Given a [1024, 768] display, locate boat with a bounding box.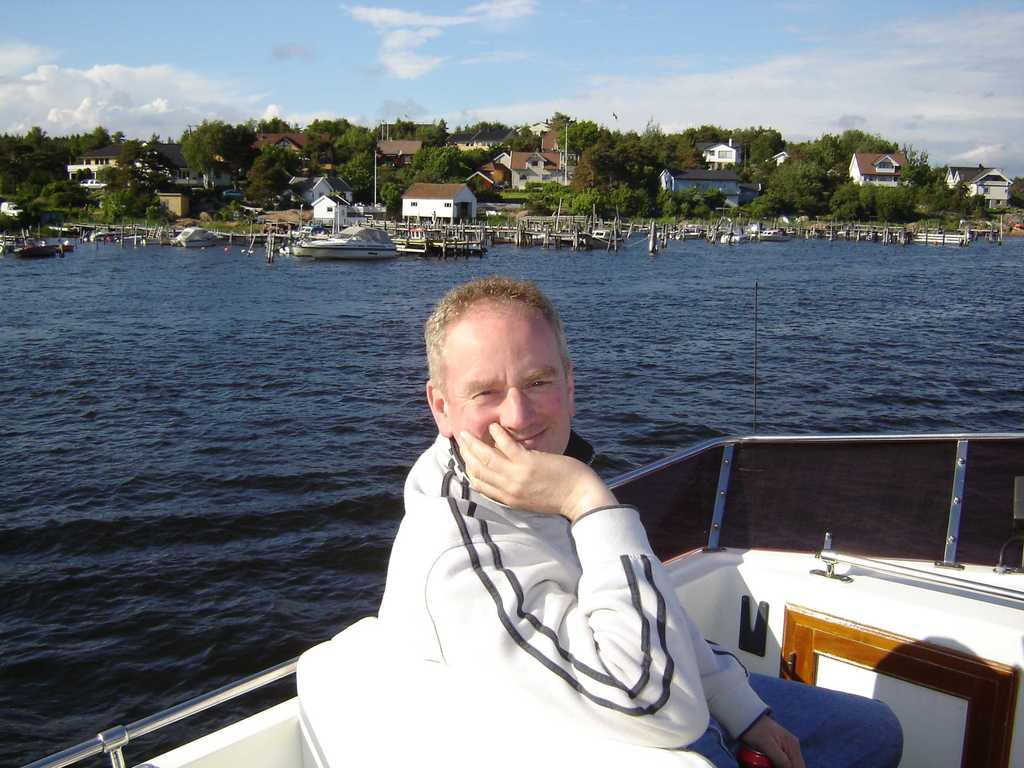
Located: [19, 280, 1023, 767].
